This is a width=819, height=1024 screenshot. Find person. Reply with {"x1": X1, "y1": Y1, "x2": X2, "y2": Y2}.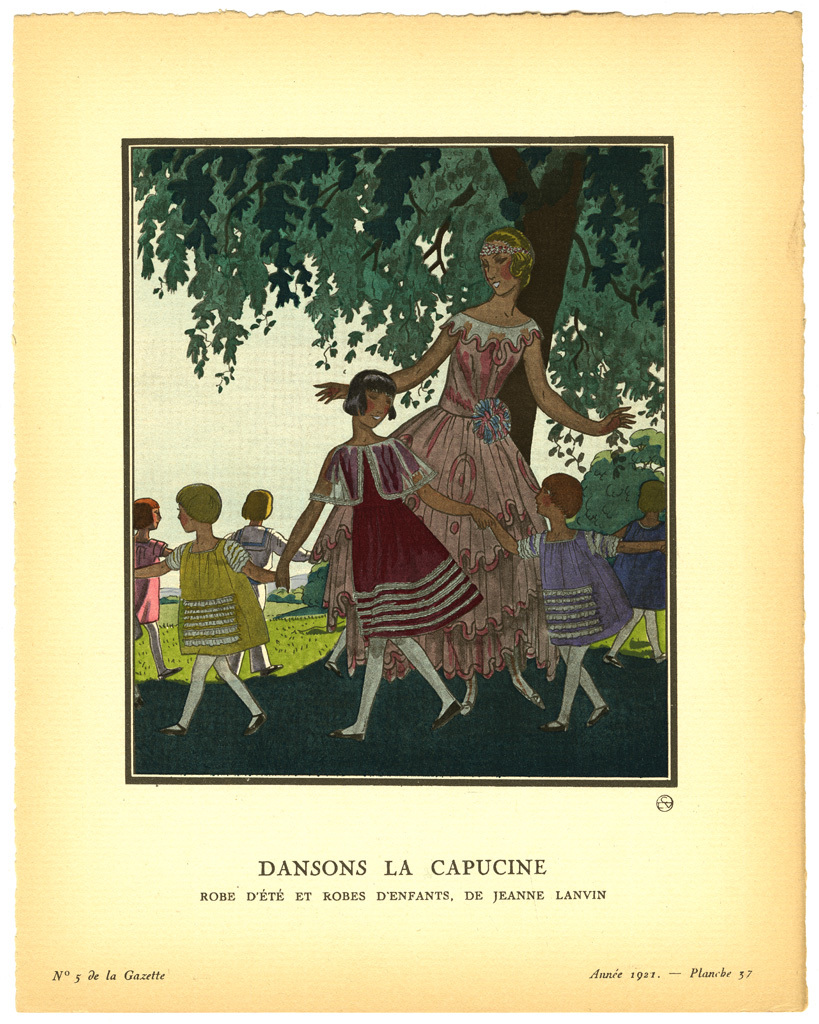
{"x1": 132, "y1": 478, "x2": 288, "y2": 735}.
